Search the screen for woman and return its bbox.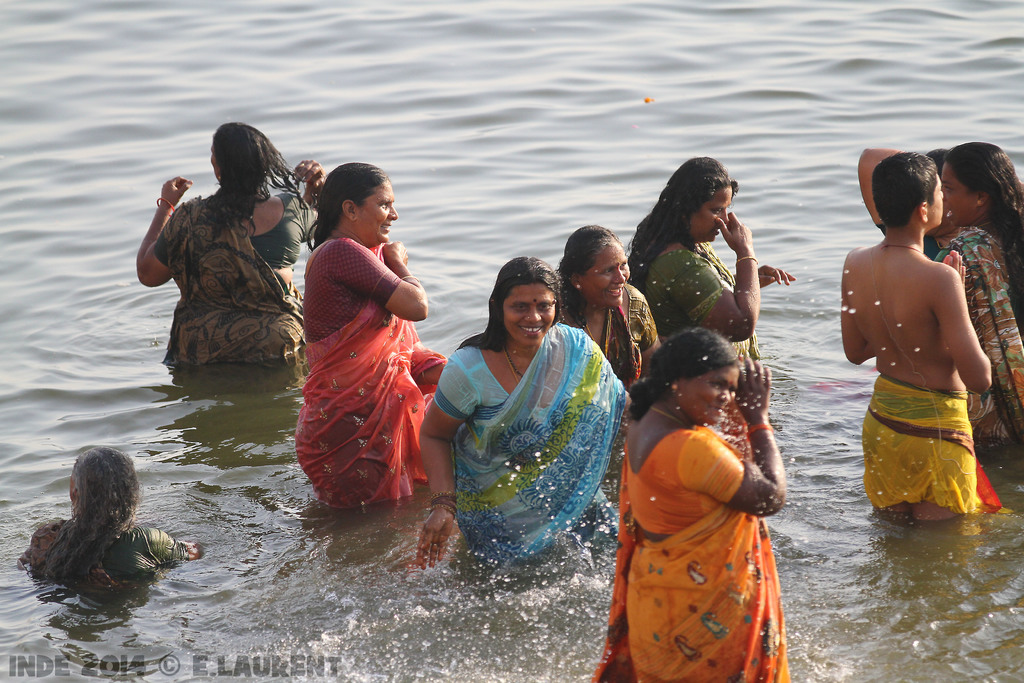
Found: 289,161,451,514.
